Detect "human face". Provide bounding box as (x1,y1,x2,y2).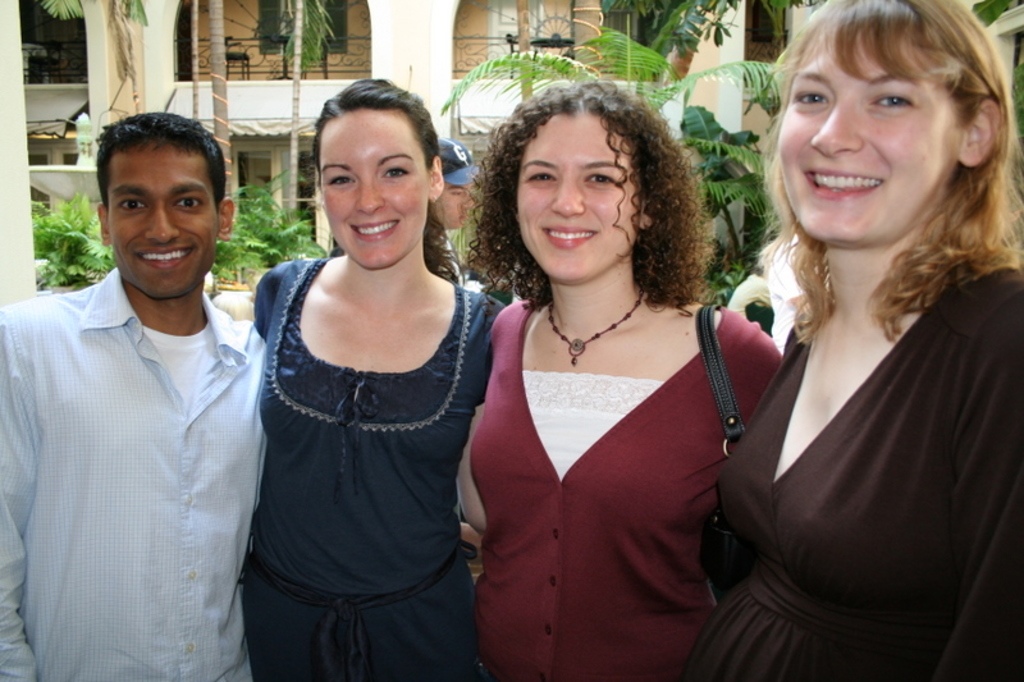
(780,33,961,247).
